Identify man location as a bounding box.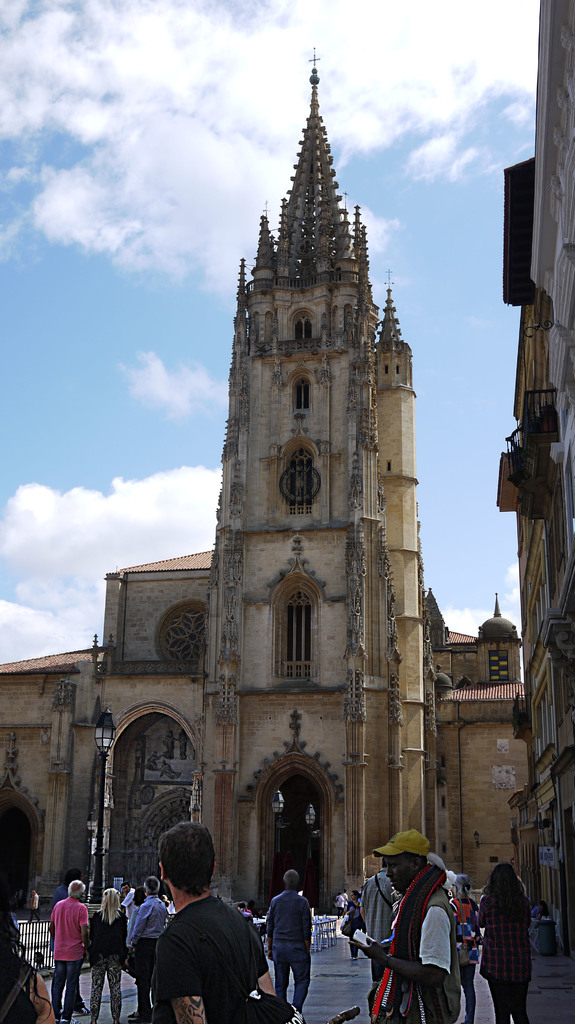
locate(346, 829, 456, 1023).
